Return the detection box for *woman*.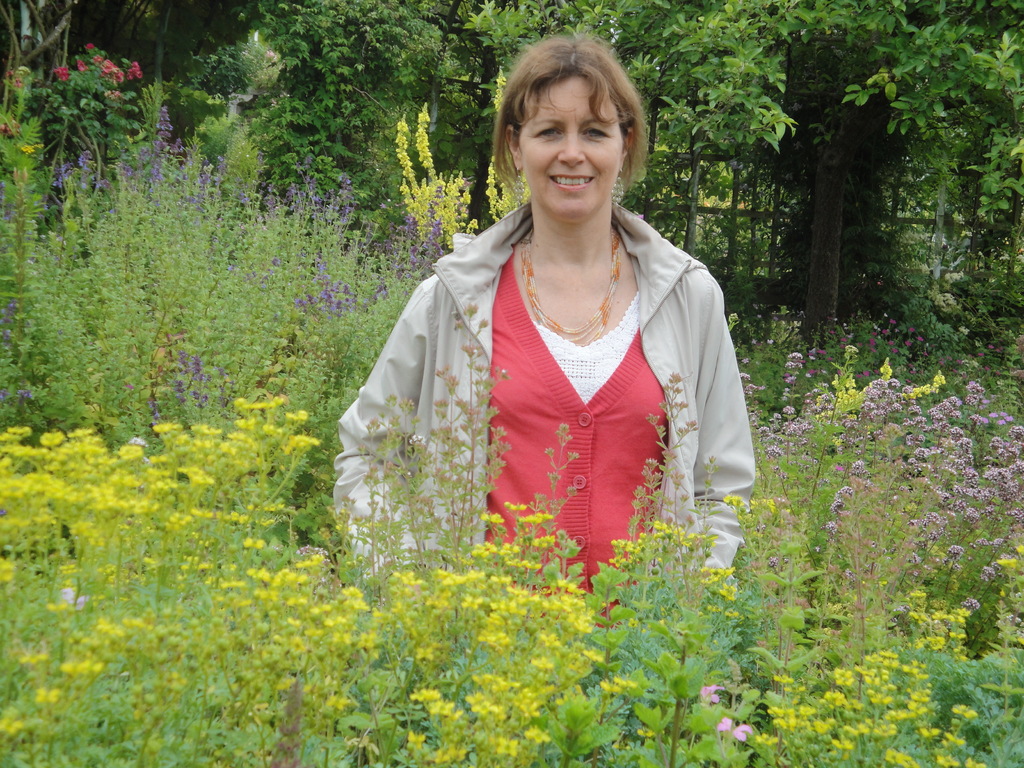
rect(324, 52, 771, 588).
